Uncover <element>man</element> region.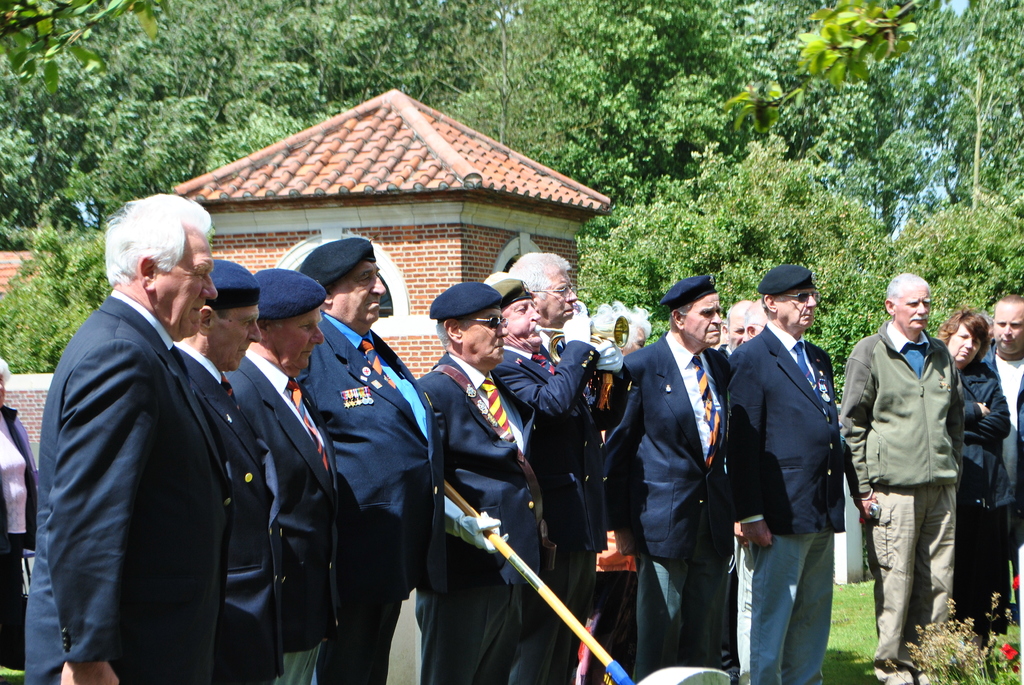
Uncovered: [25, 193, 230, 684].
